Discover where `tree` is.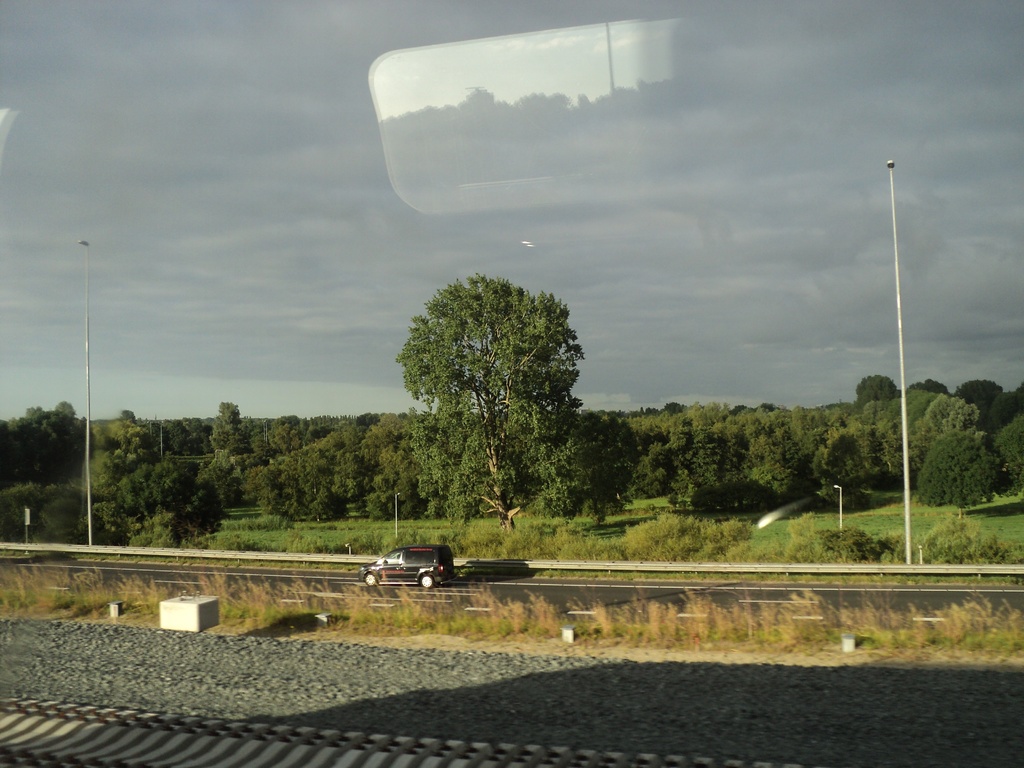
Discovered at detection(735, 408, 837, 490).
